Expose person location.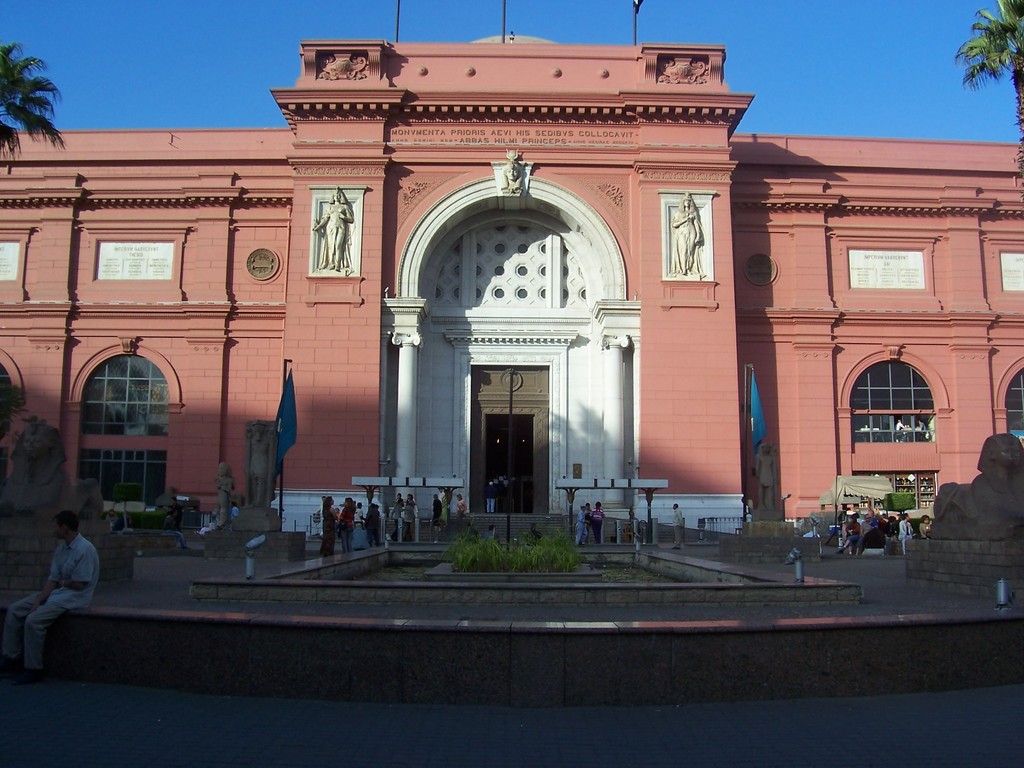
Exposed at <region>161, 508, 188, 548</region>.
